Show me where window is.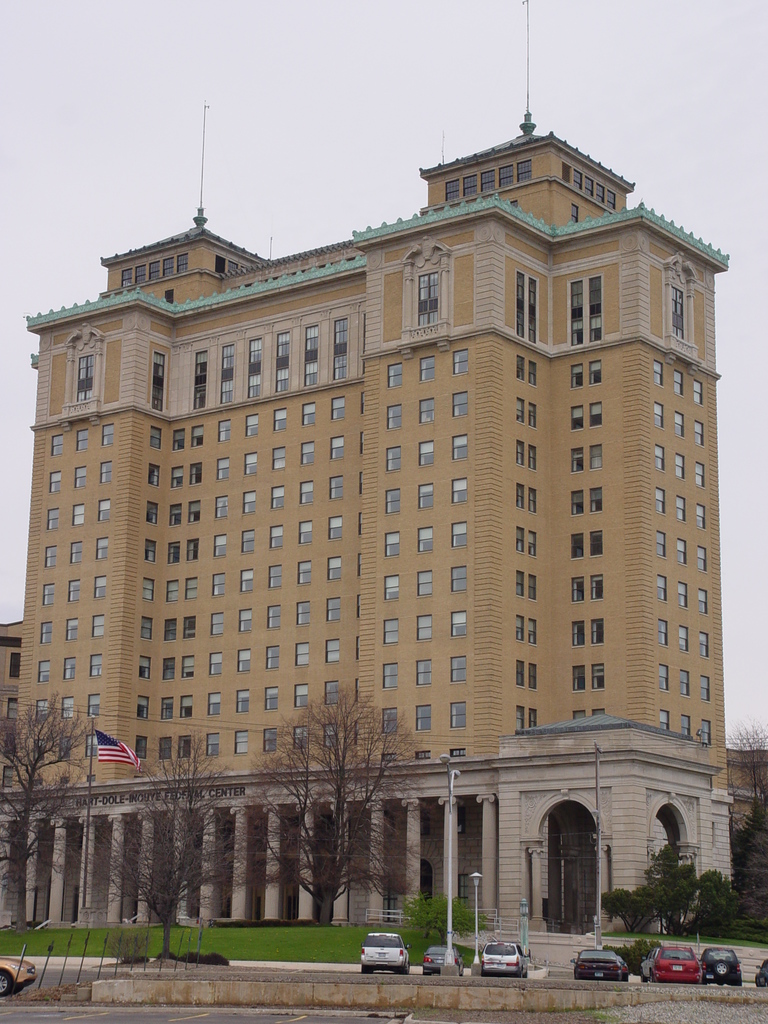
window is at select_region(245, 452, 259, 472).
